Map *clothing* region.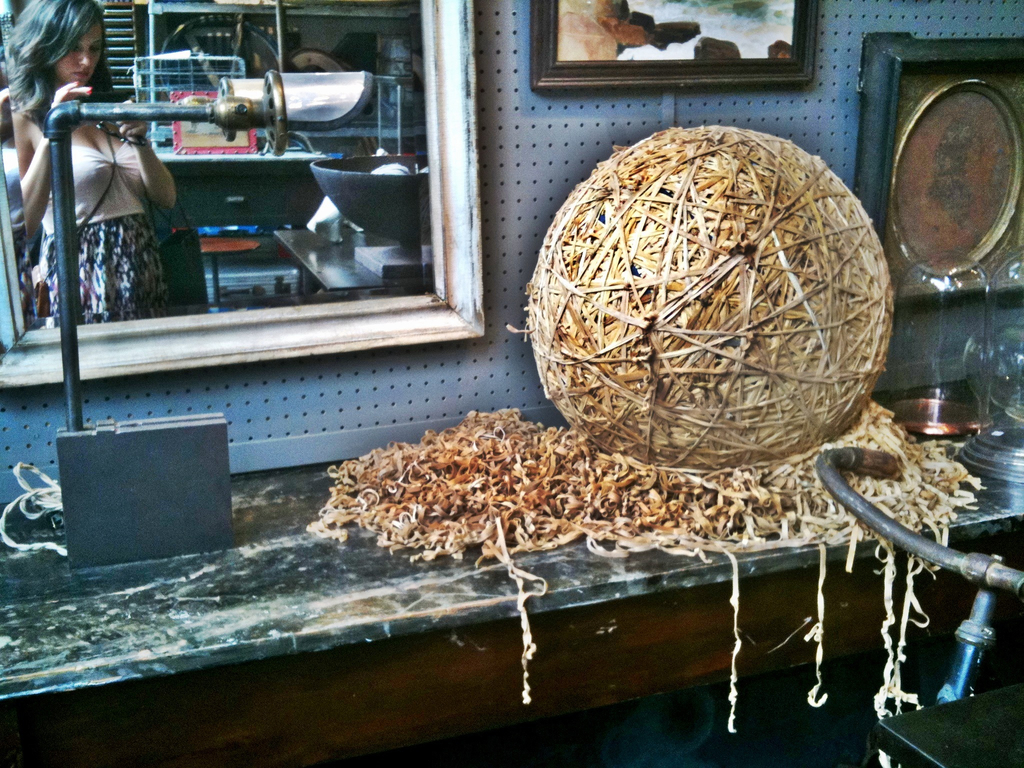
Mapped to 38/134/158/318.
